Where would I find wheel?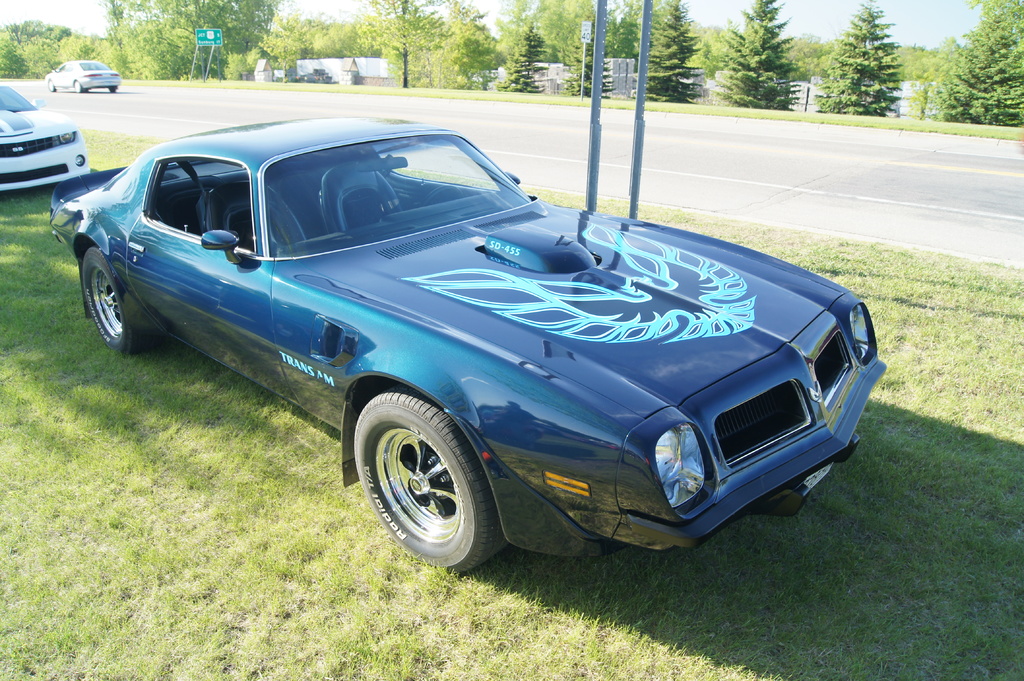
At BBox(77, 252, 147, 357).
